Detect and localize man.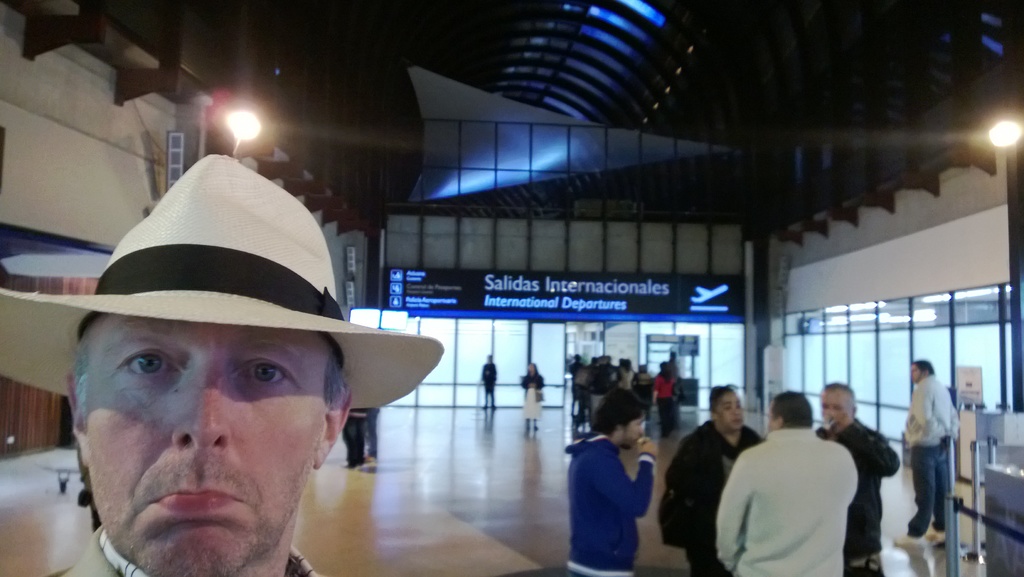
Localized at Rect(0, 156, 445, 576).
